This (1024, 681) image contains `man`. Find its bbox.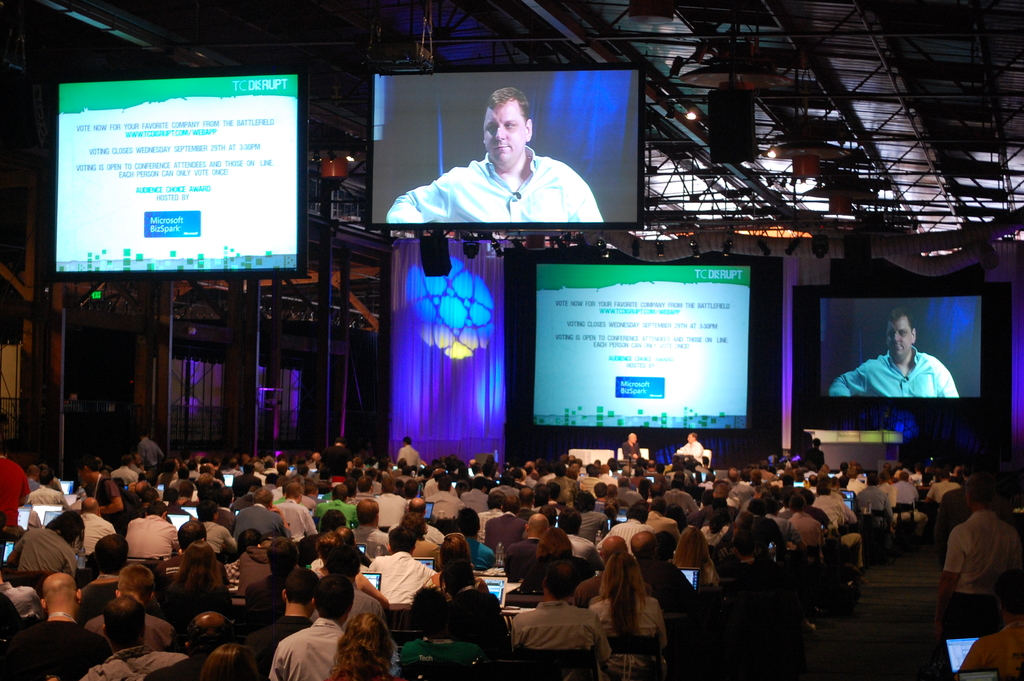
Rect(596, 462, 626, 494).
